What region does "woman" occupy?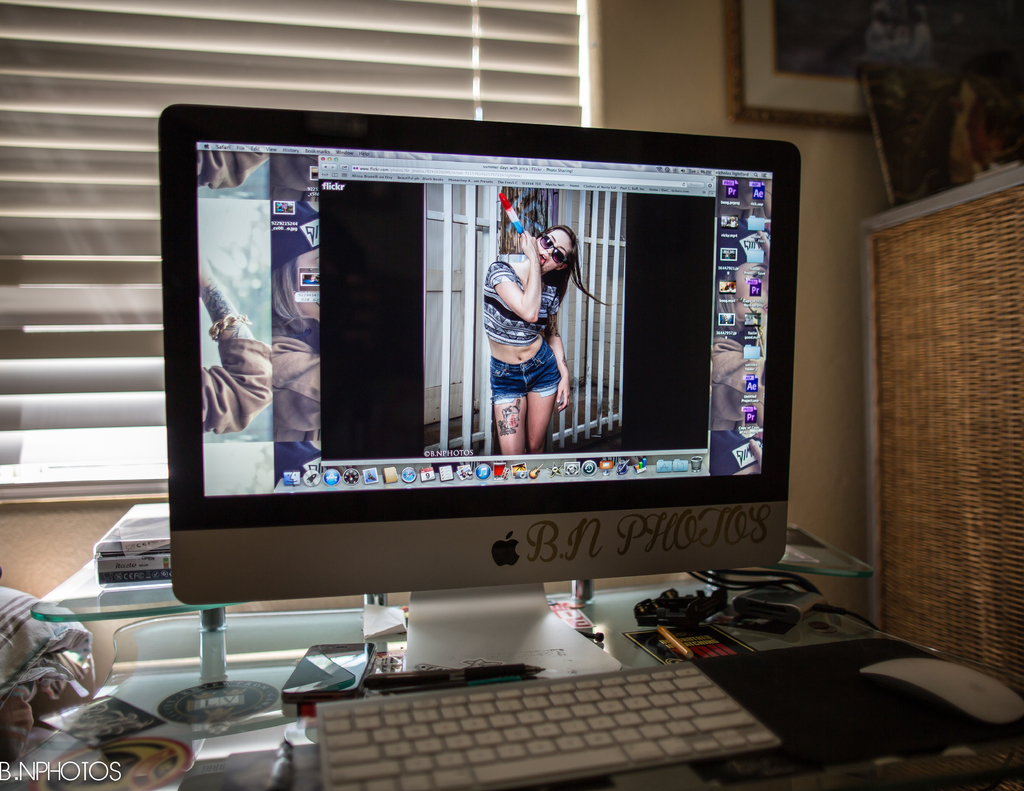
<region>485, 207, 602, 453</region>.
